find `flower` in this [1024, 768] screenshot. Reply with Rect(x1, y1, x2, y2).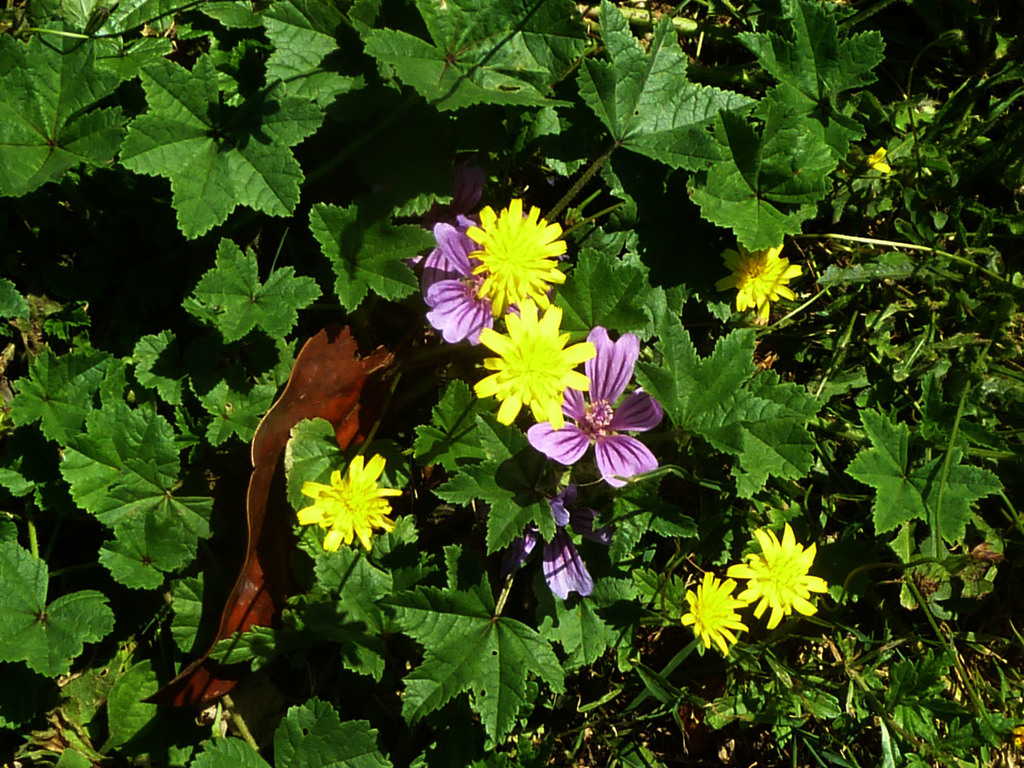
Rect(473, 305, 596, 423).
